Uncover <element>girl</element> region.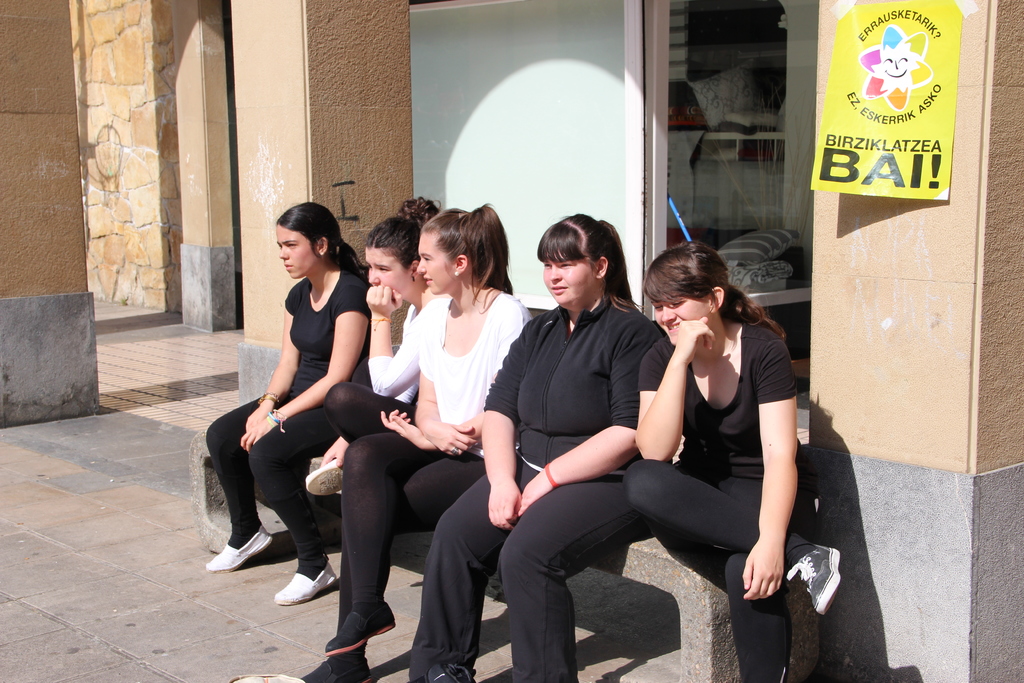
Uncovered: box(296, 204, 534, 682).
